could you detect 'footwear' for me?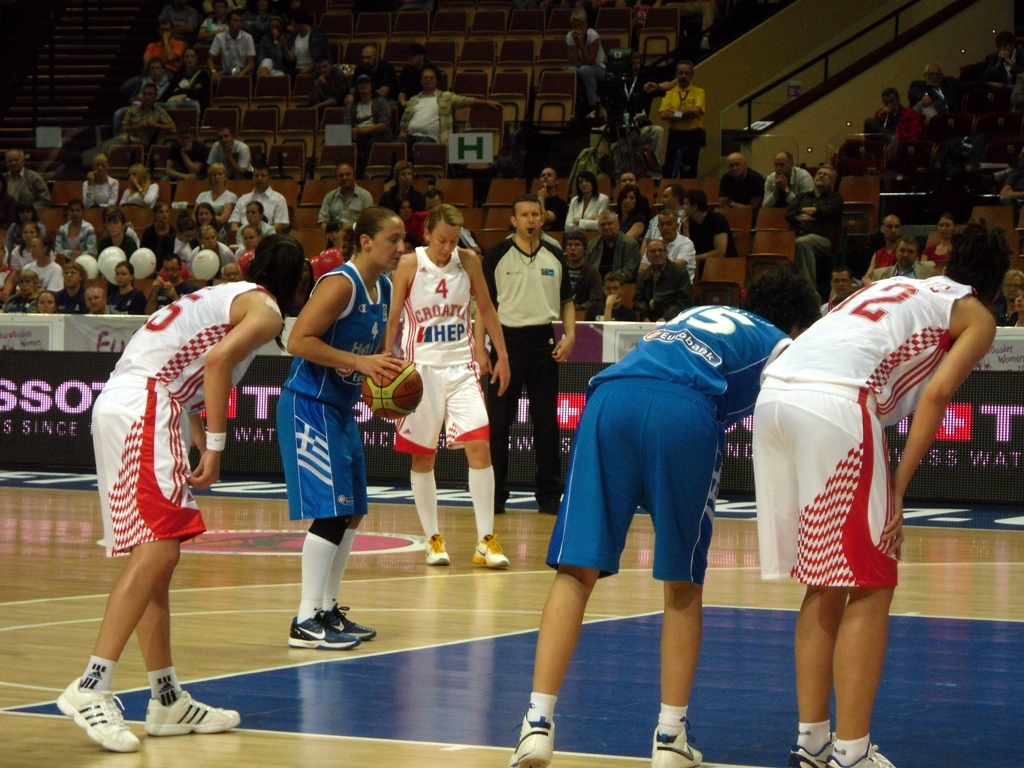
Detection result: {"x1": 315, "y1": 599, "x2": 381, "y2": 642}.
